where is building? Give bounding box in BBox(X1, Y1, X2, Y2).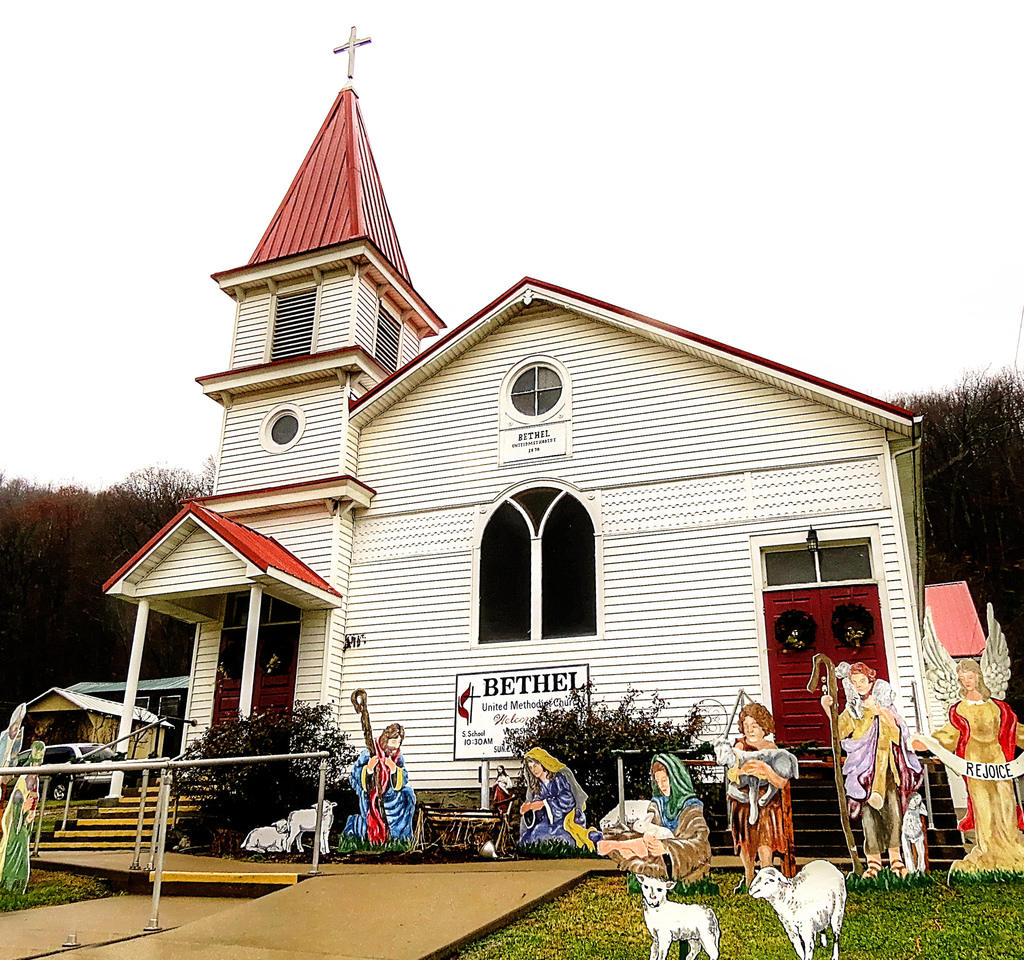
BBox(12, 685, 173, 778).
